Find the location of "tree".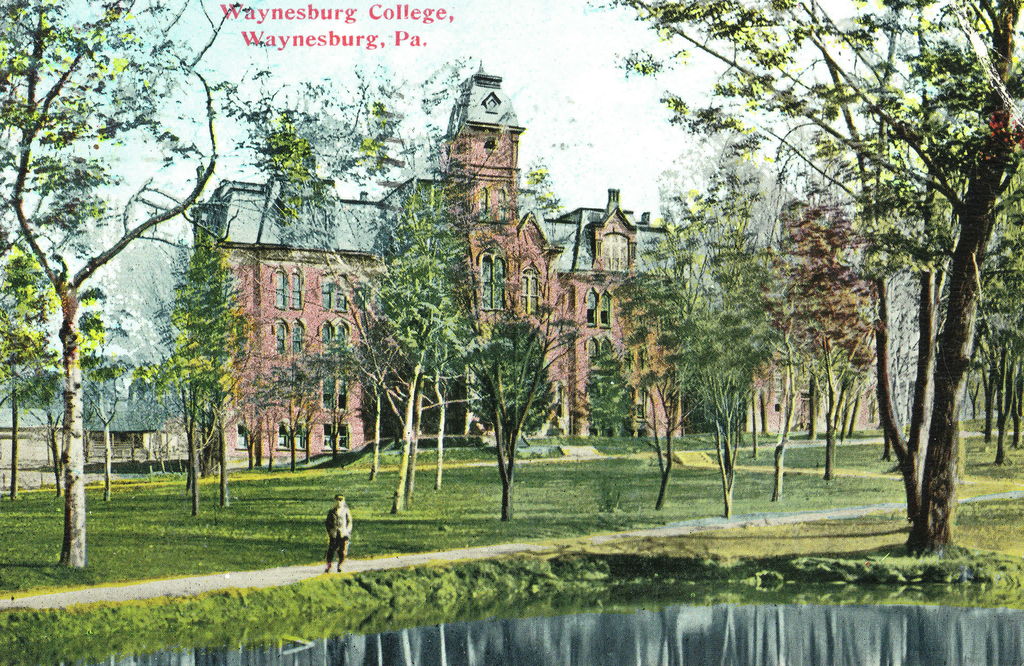
Location: bbox(569, 0, 1023, 570).
